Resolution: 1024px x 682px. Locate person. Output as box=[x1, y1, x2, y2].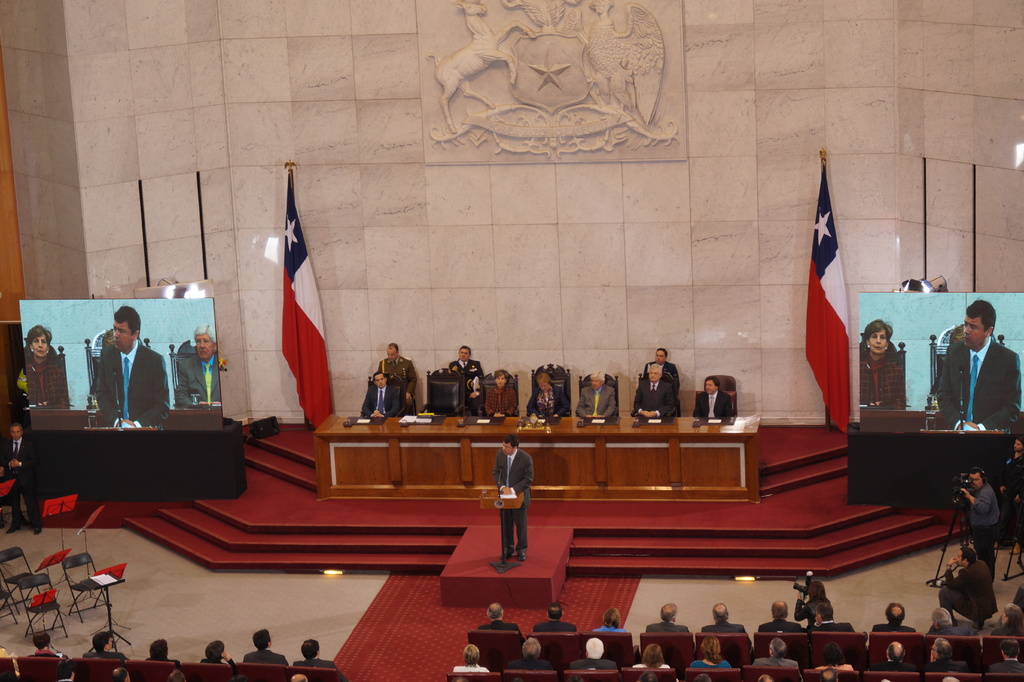
box=[490, 428, 534, 559].
